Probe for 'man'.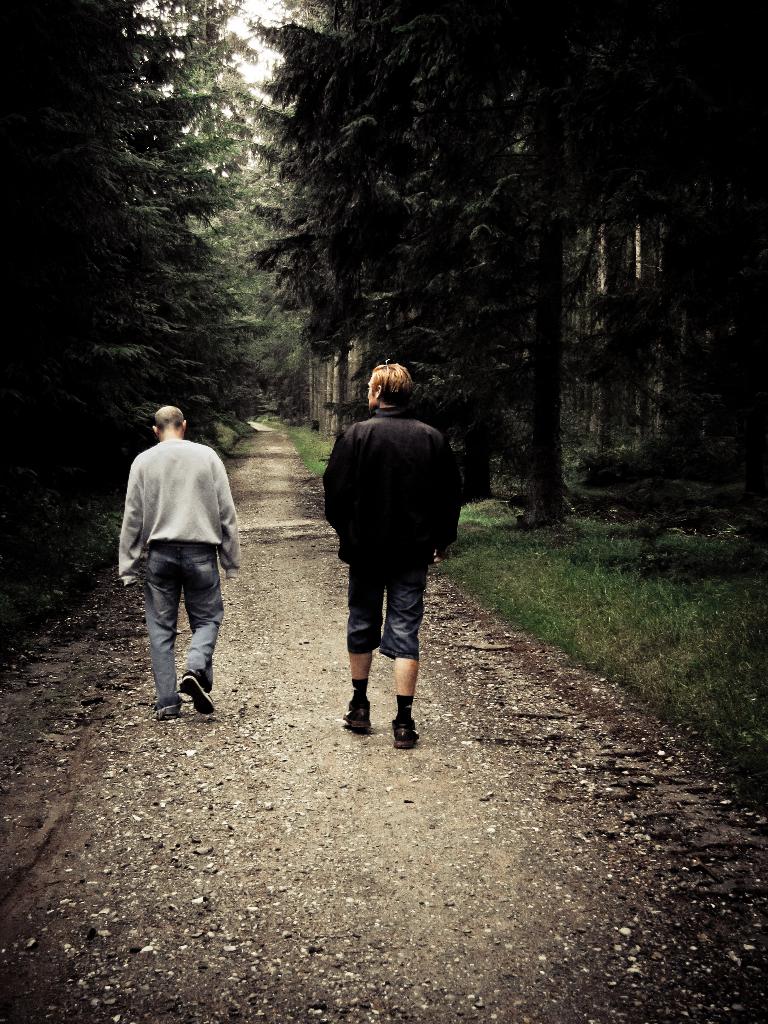
Probe result: left=317, top=359, right=471, bottom=756.
